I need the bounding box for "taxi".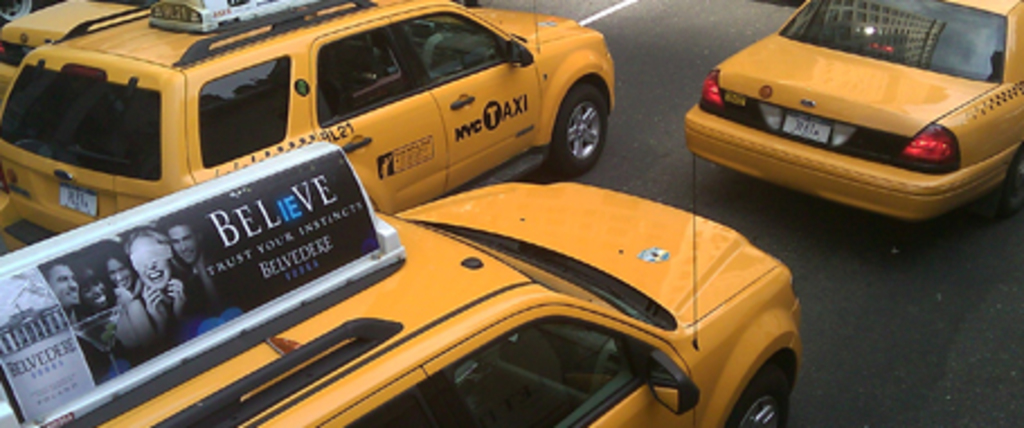
Here it is: {"left": 0, "top": 2, "right": 149, "bottom": 88}.
